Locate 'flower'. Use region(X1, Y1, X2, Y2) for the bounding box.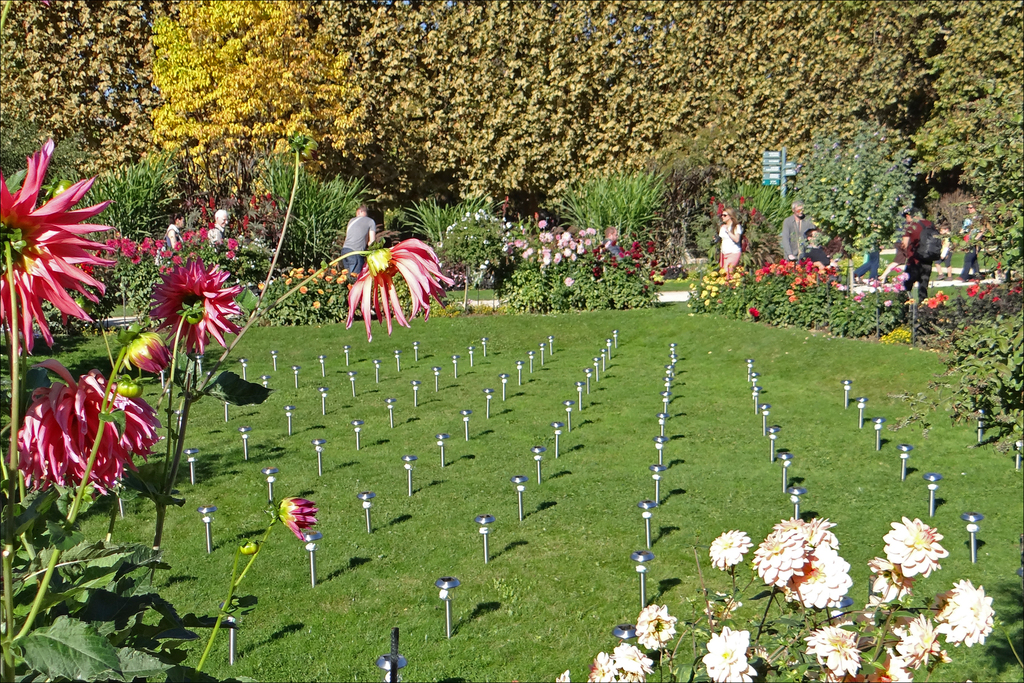
region(897, 612, 944, 663).
